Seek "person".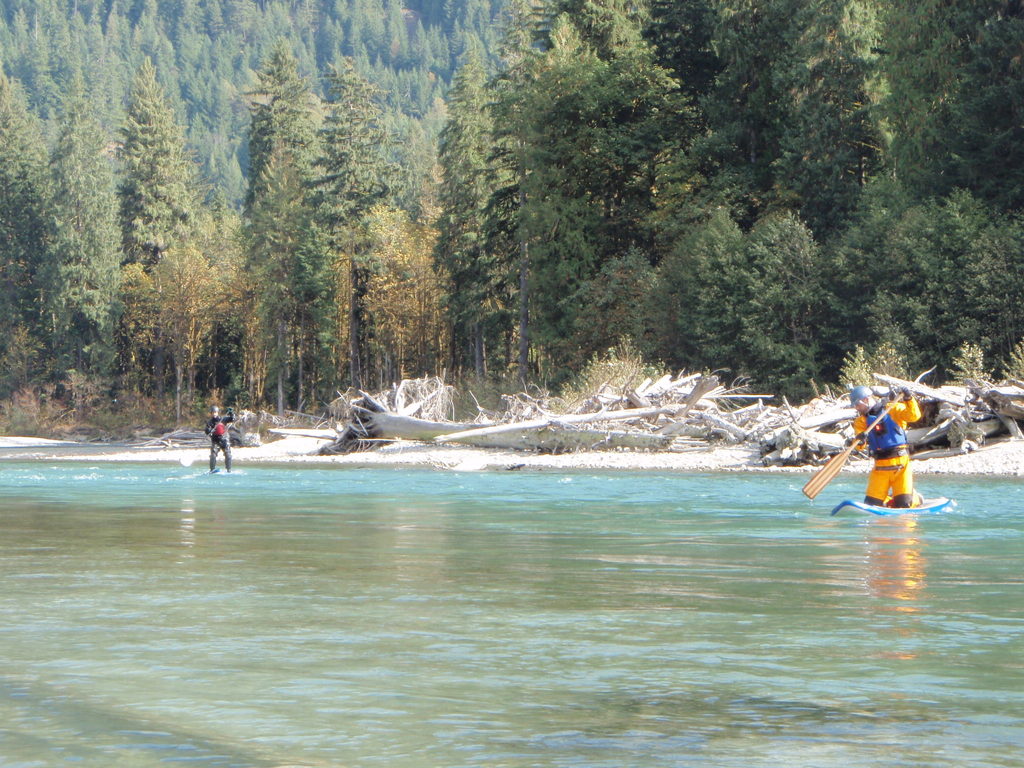
<region>204, 404, 234, 477</region>.
